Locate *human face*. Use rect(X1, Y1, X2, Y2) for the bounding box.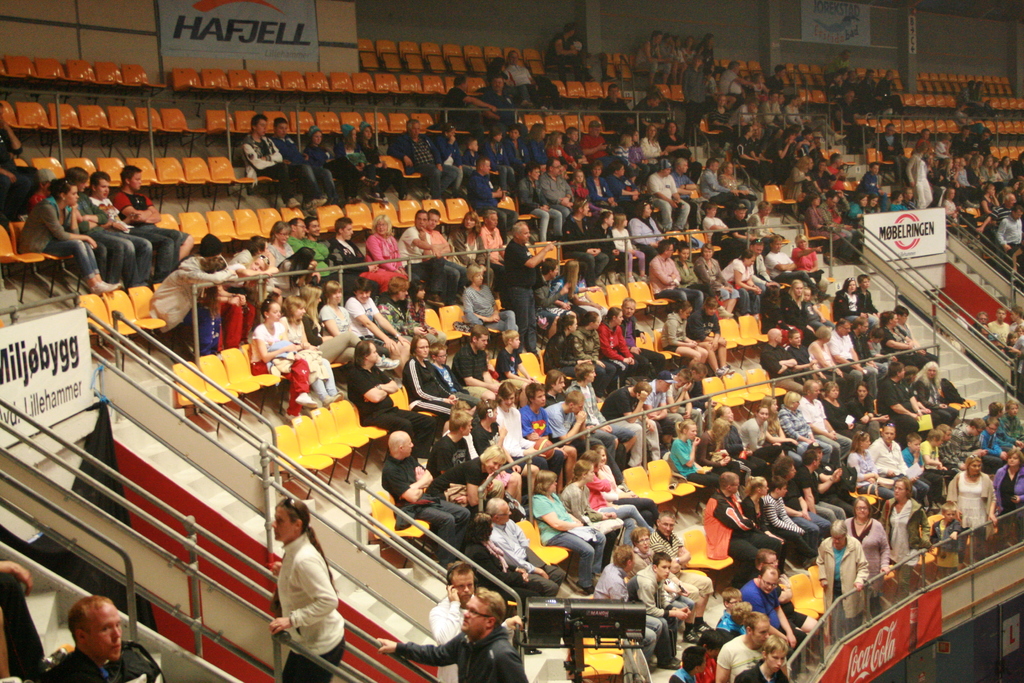
rect(410, 122, 421, 130).
